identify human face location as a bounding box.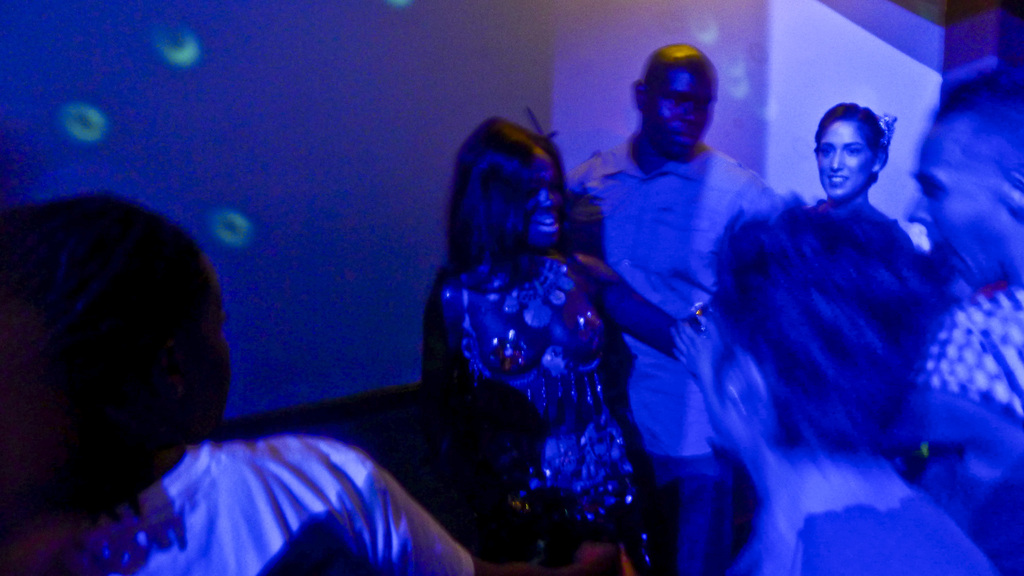
650/76/721/161.
